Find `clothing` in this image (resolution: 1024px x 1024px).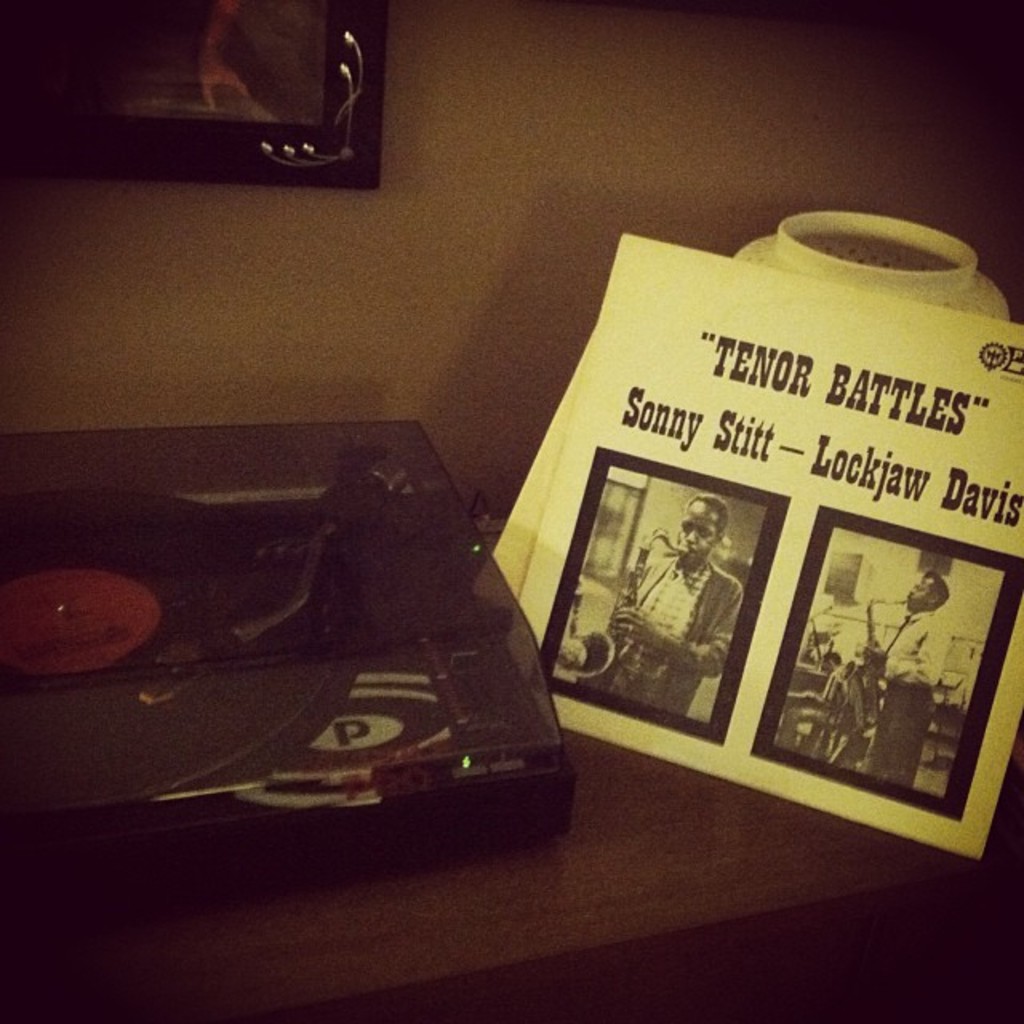
<box>592,550,738,725</box>.
